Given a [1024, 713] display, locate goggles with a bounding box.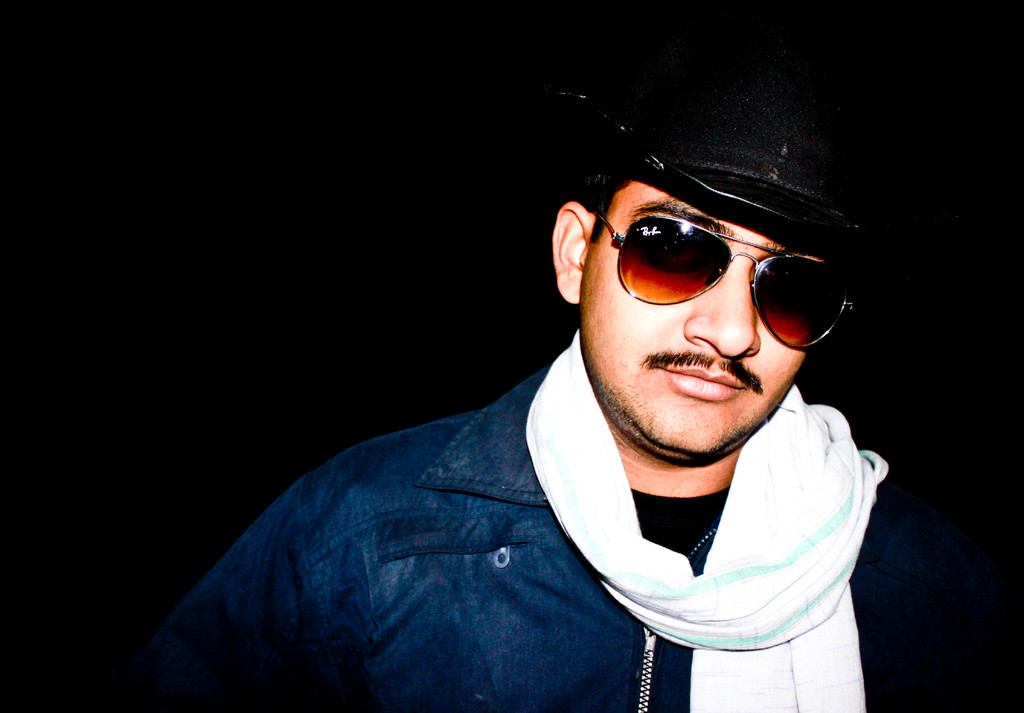
Located: bbox=[599, 212, 867, 350].
